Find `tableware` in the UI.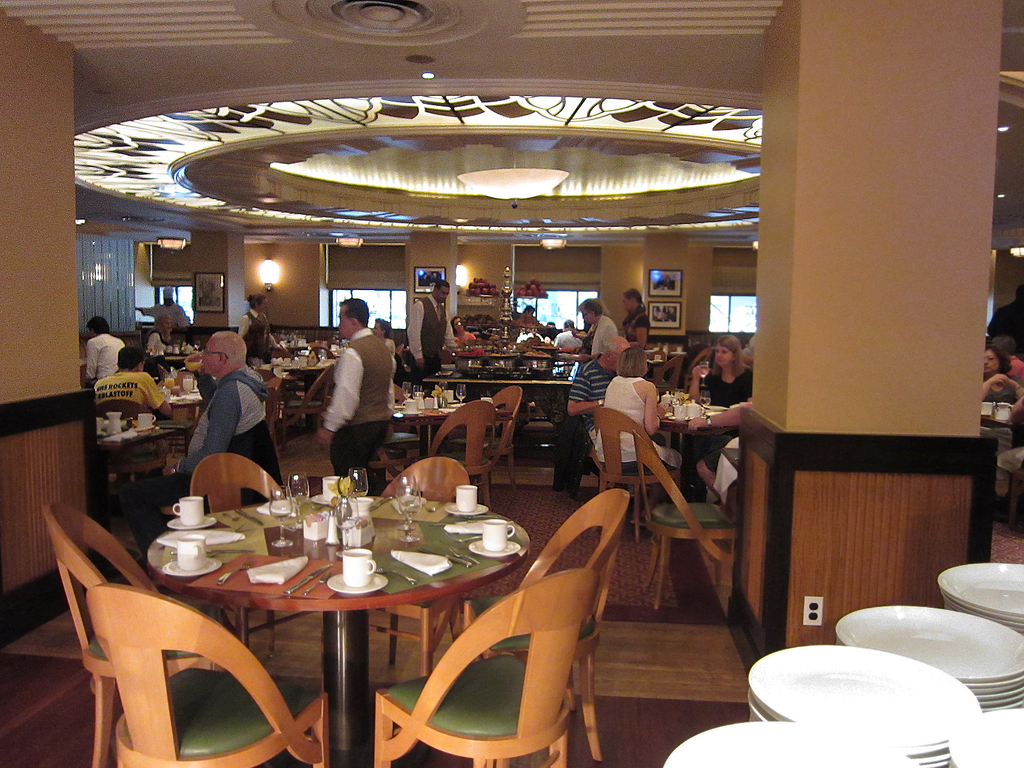
UI element at l=139, t=409, r=157, b=428.
